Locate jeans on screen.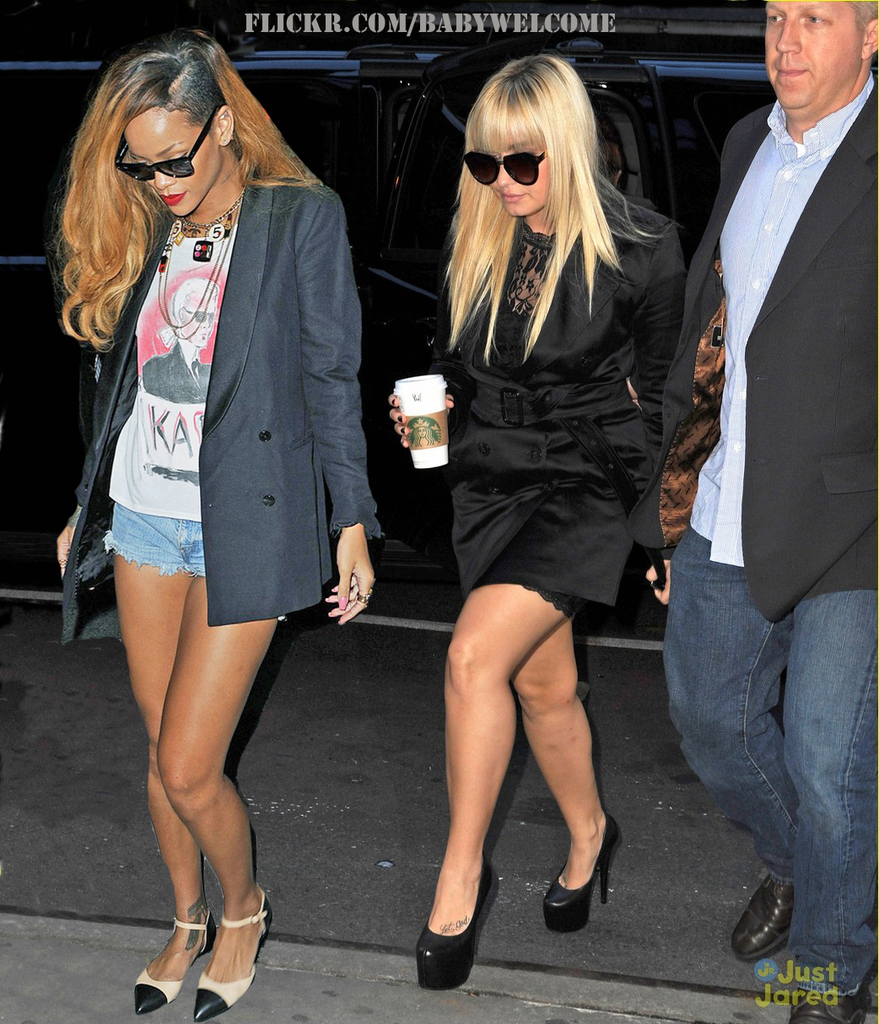
On screen at [680, 525, 864, 957].
